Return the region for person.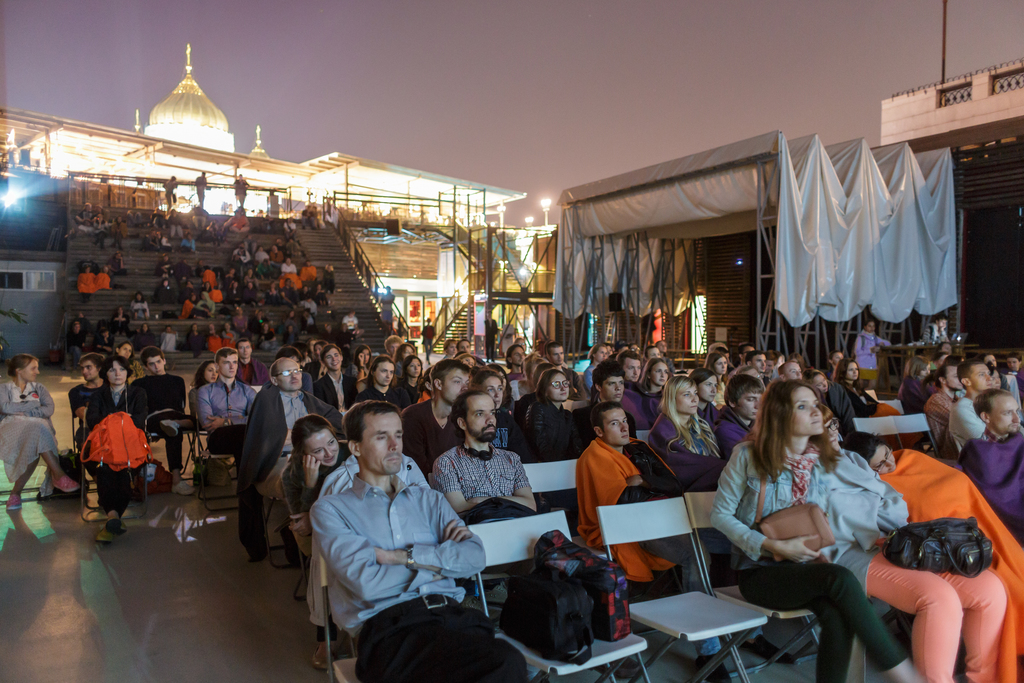
region(854, 320, 890, 372).
